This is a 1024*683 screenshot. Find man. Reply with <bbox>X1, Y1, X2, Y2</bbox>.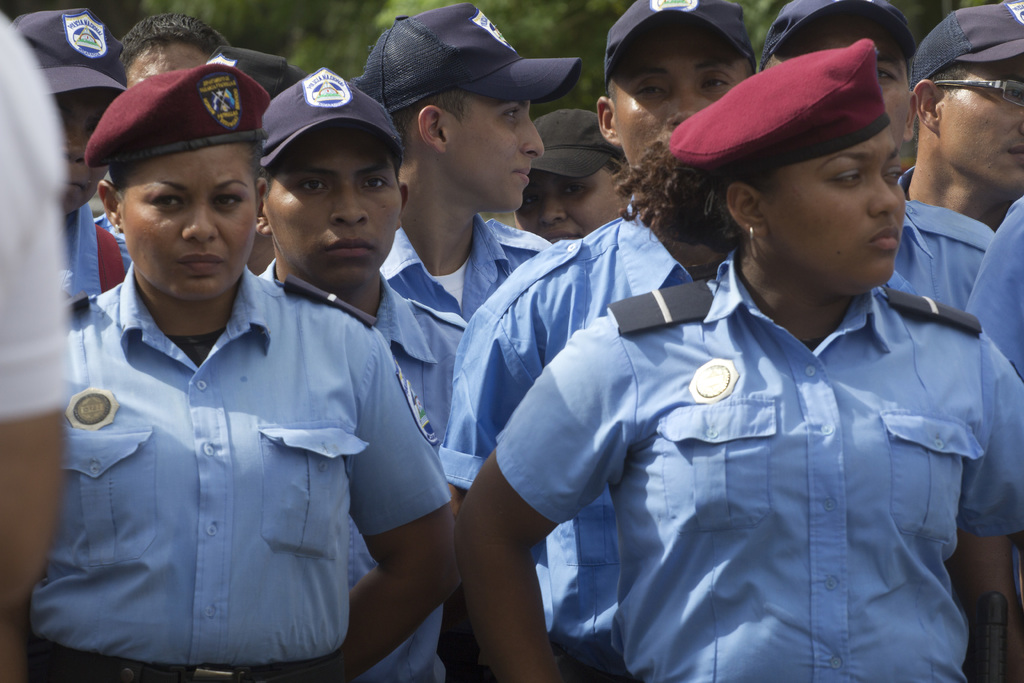
<bbox>257, 68, 468, 682</bbox>.
